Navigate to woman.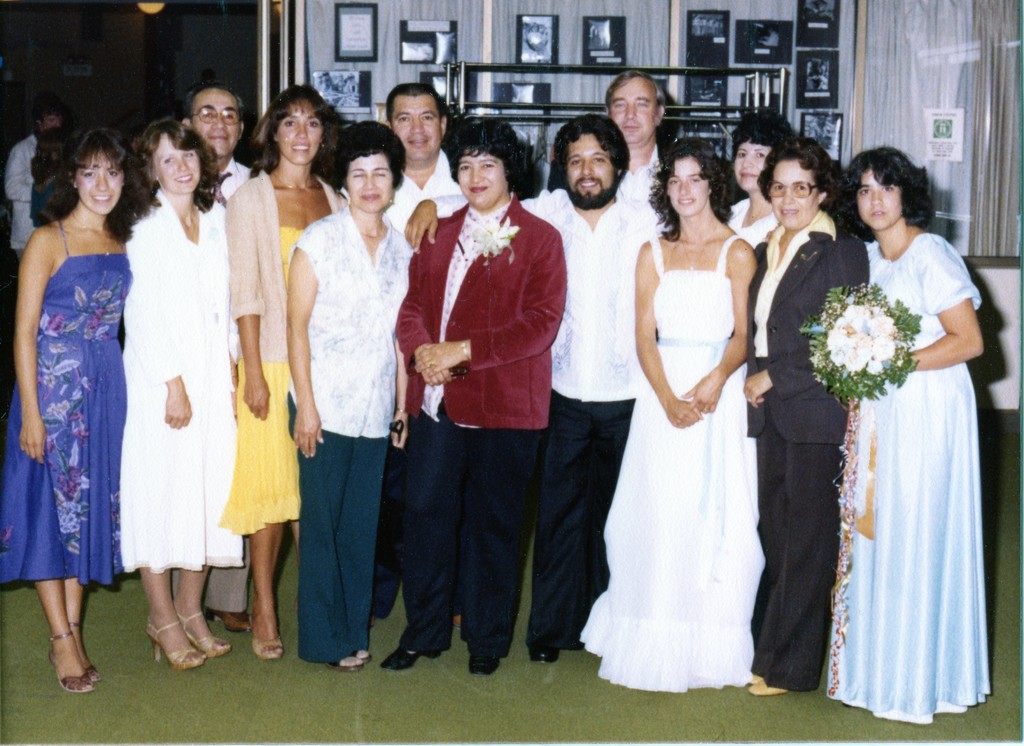
Navigation target: 575,136,761,692.
